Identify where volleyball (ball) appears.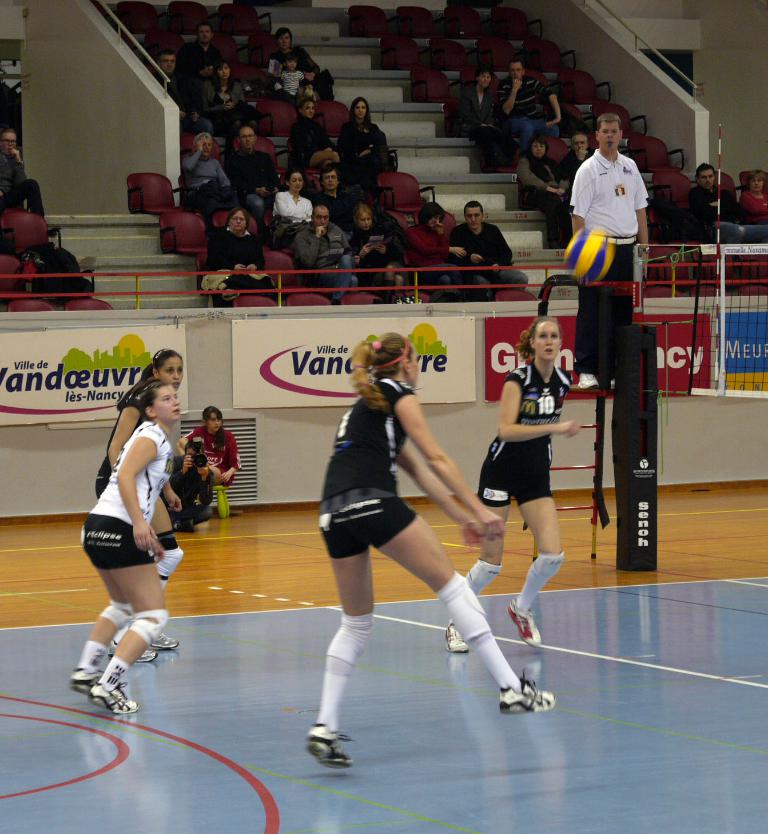
Appears at (561,225,618,283).
